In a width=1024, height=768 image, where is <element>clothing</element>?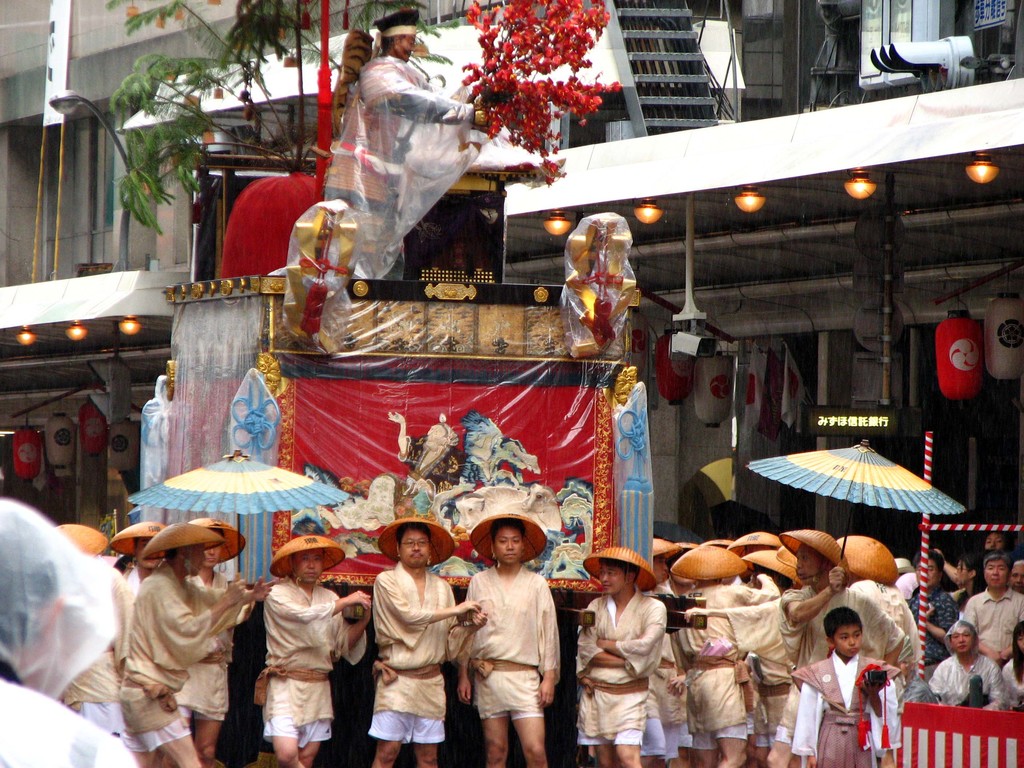
<box>0,554,255,767</box>.
